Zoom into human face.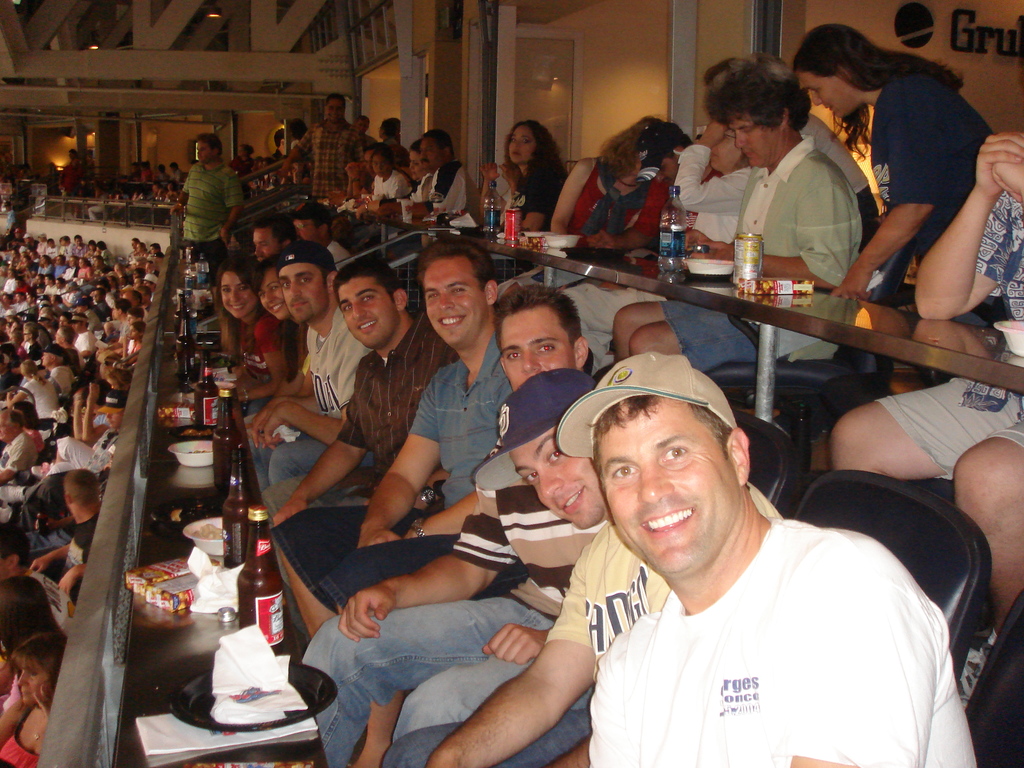
Zoom target: l=509, t=127, r=537, b=166.
